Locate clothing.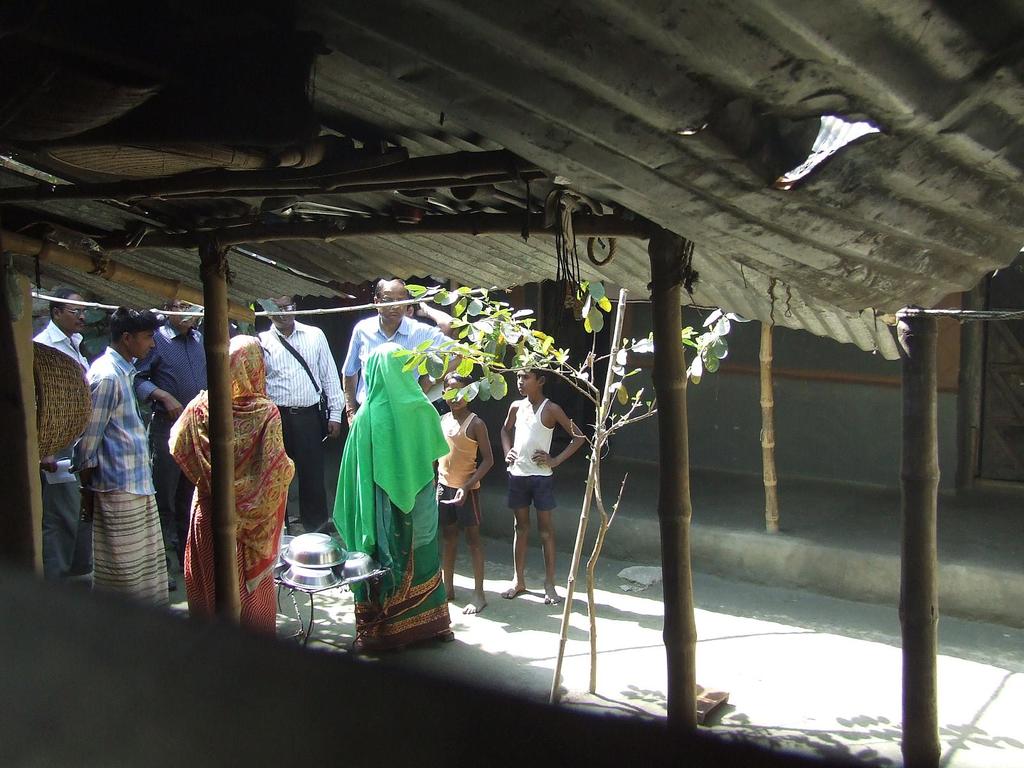
Bounding box: l=259, t=319, r=348, b=526.
